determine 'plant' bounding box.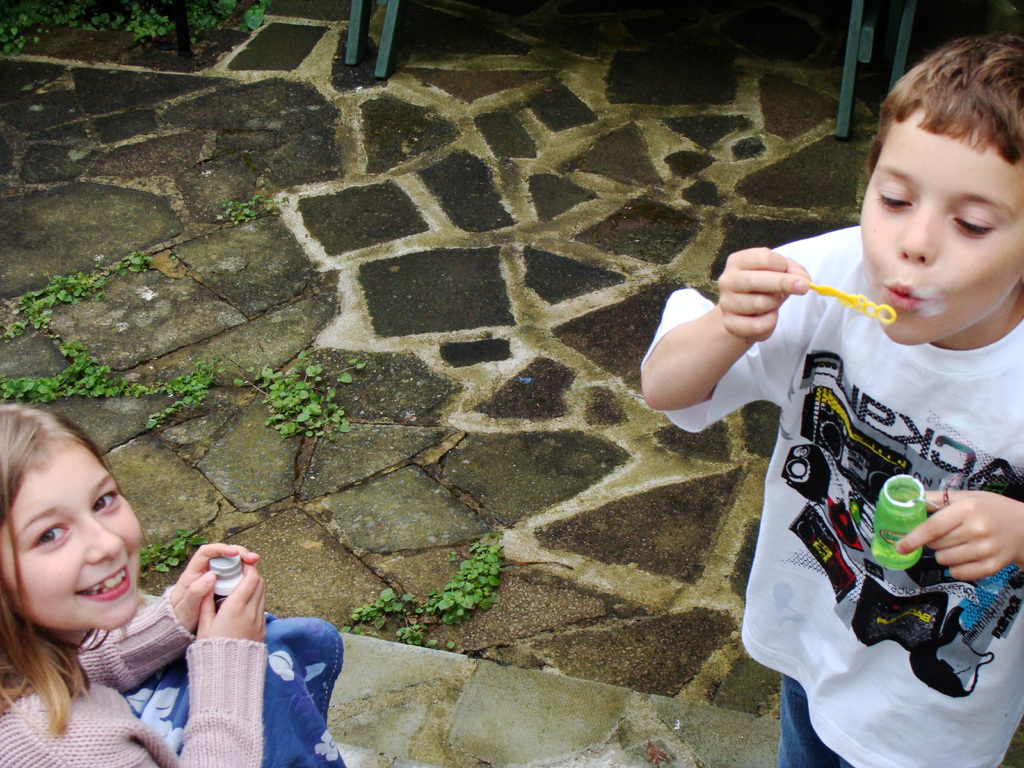
Determined: l=244, t=349, r=355, b=442.
